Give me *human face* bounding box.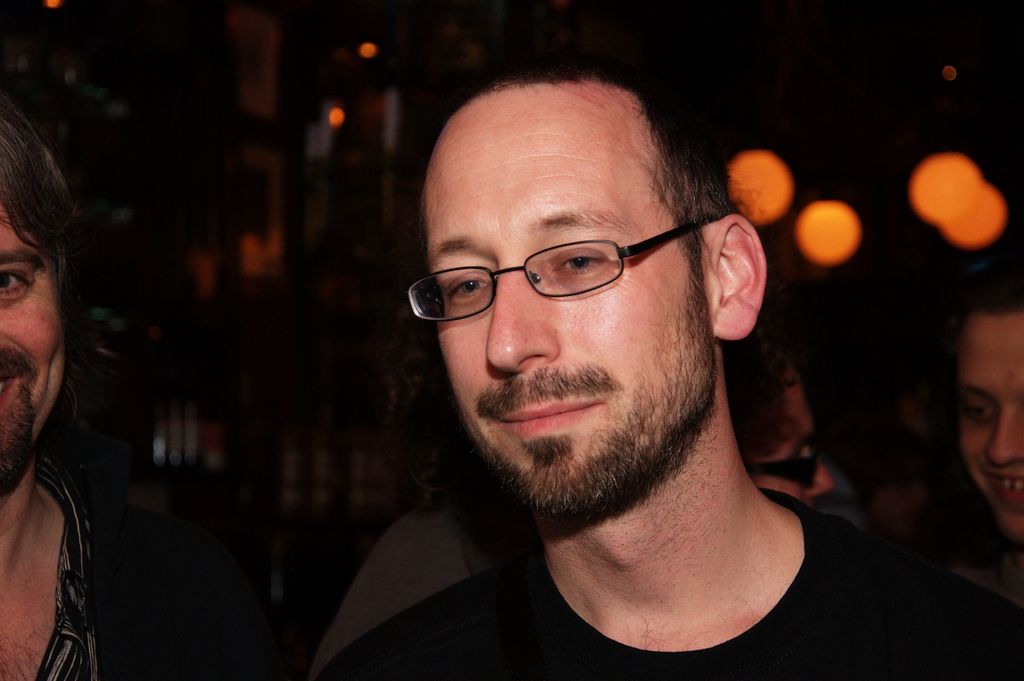
bbox(0, 192, 73, 509).
